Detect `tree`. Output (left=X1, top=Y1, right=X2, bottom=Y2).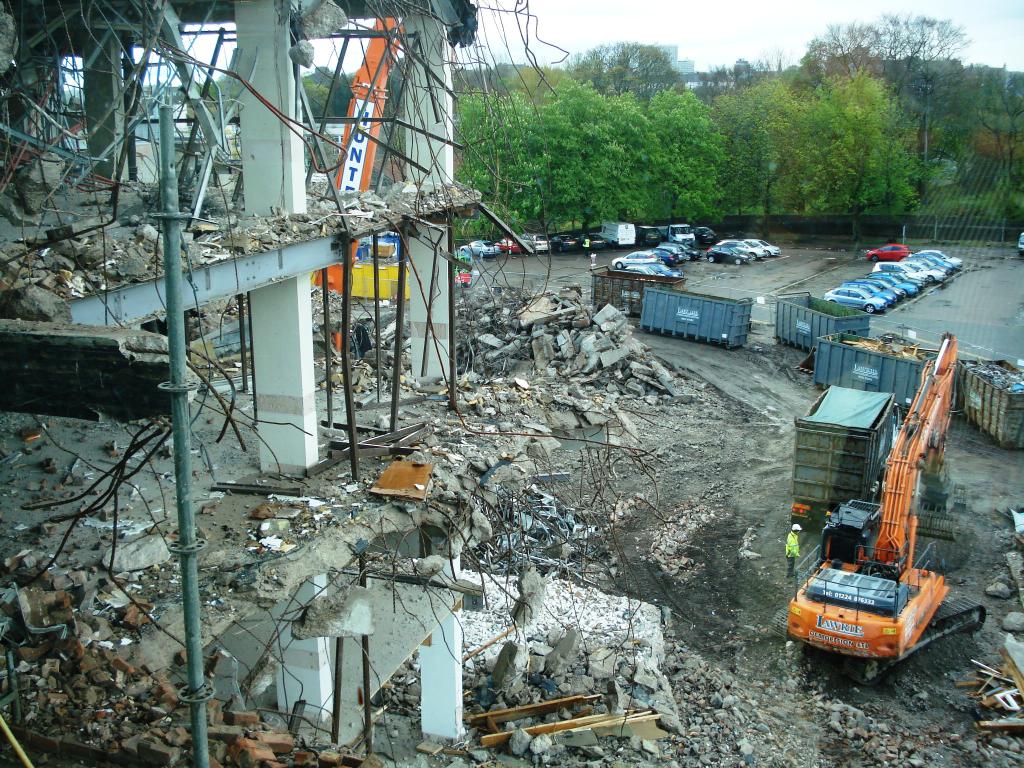
(left=792, top=3, right=965, bottom=232).
